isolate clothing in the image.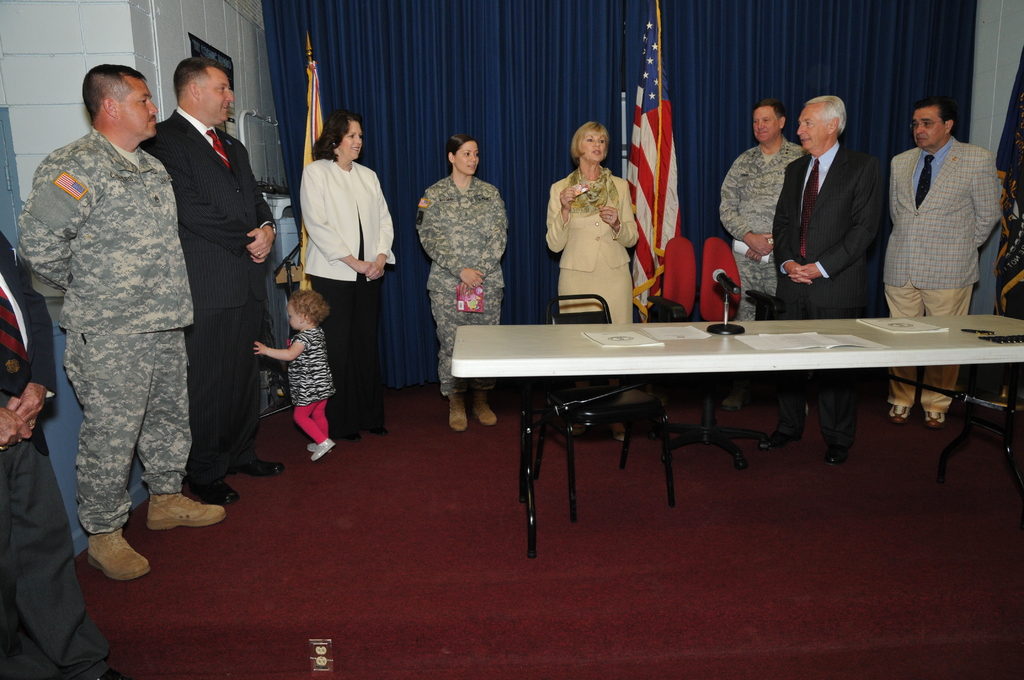
Isolated region: BBox(286, 320, 336, 443).
